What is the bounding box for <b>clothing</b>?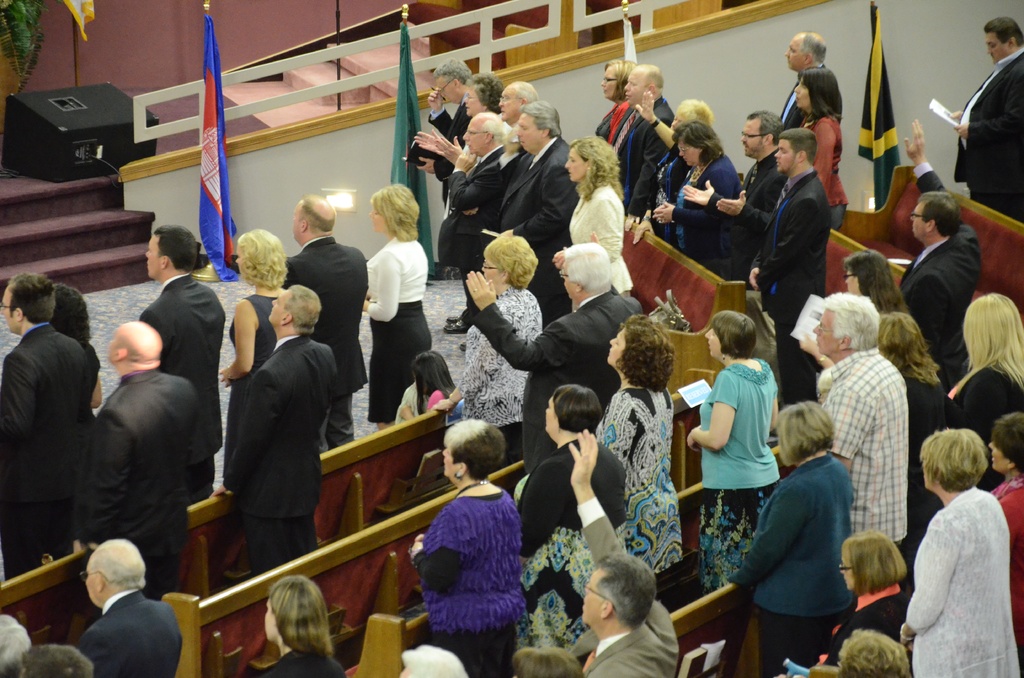
[x1=368, y1=238, x2=433, y2=423].
